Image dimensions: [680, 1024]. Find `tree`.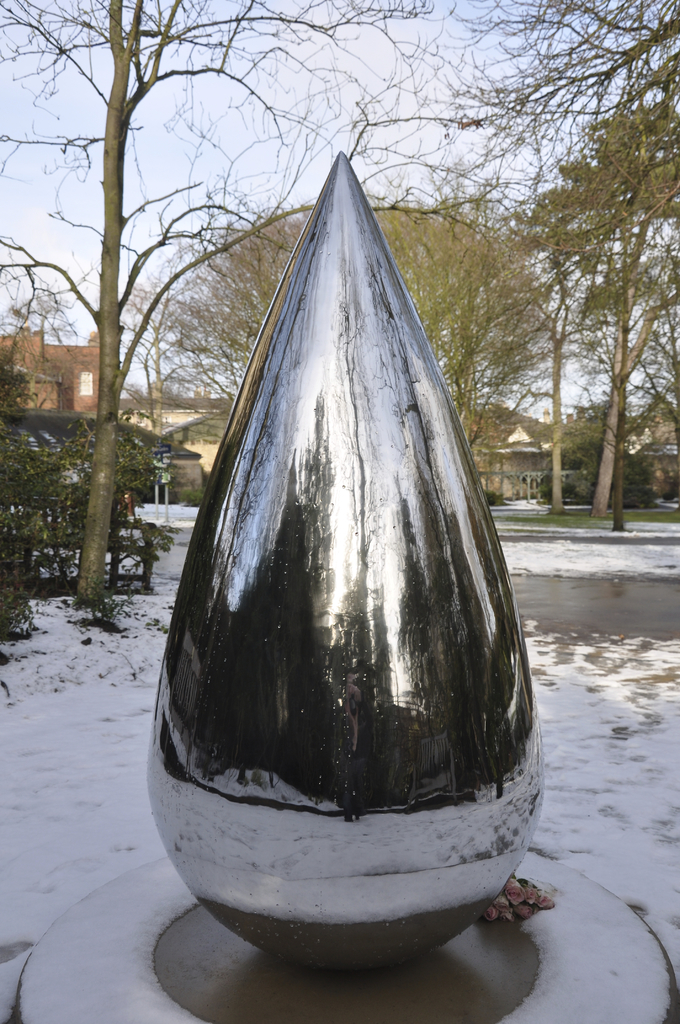
(left=0, top=309, right=26, bottom=483).
